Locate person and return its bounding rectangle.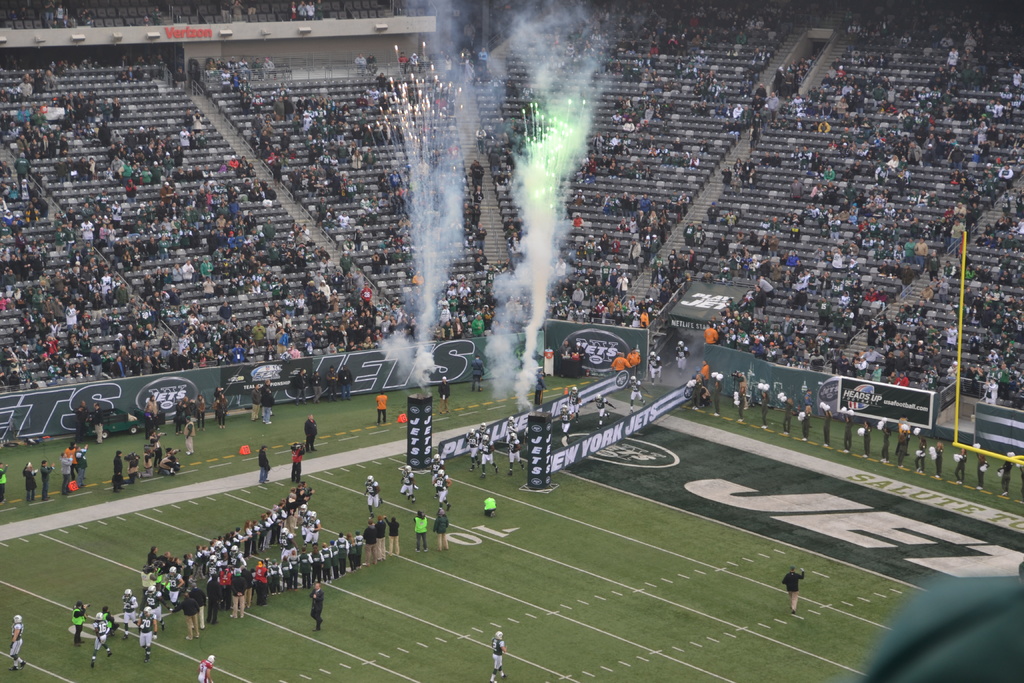
bbox(37, 459, 54, 500).
